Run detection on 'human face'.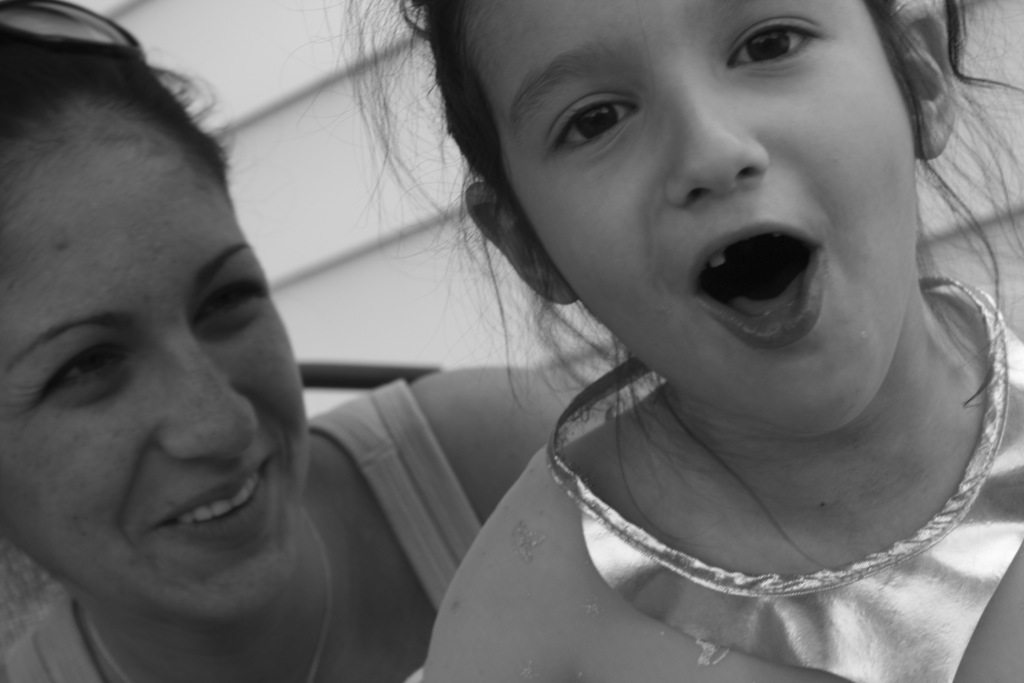
Result: x1=463 y1=0 x2=916 y2=454.
